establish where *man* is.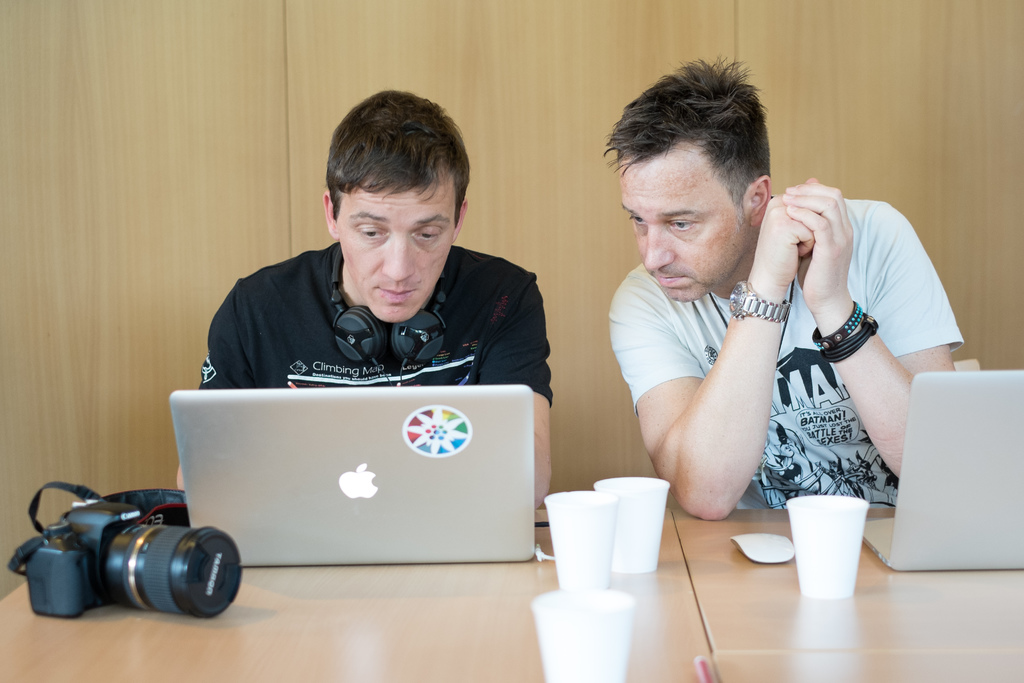
Established at 605,49,966,528.
